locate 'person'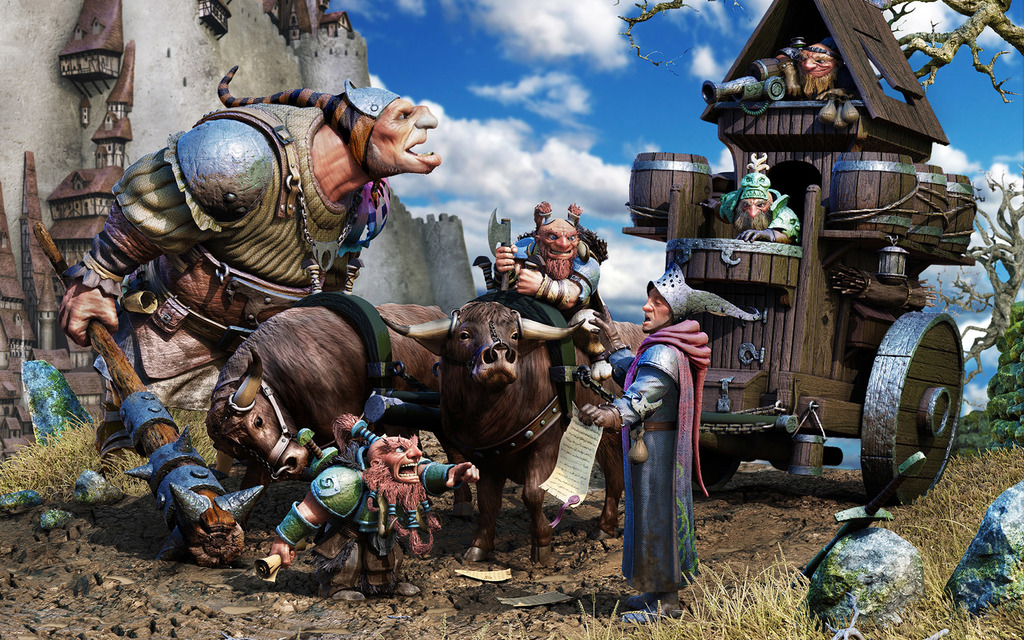
<region>61, 81, 440, 465</region>
